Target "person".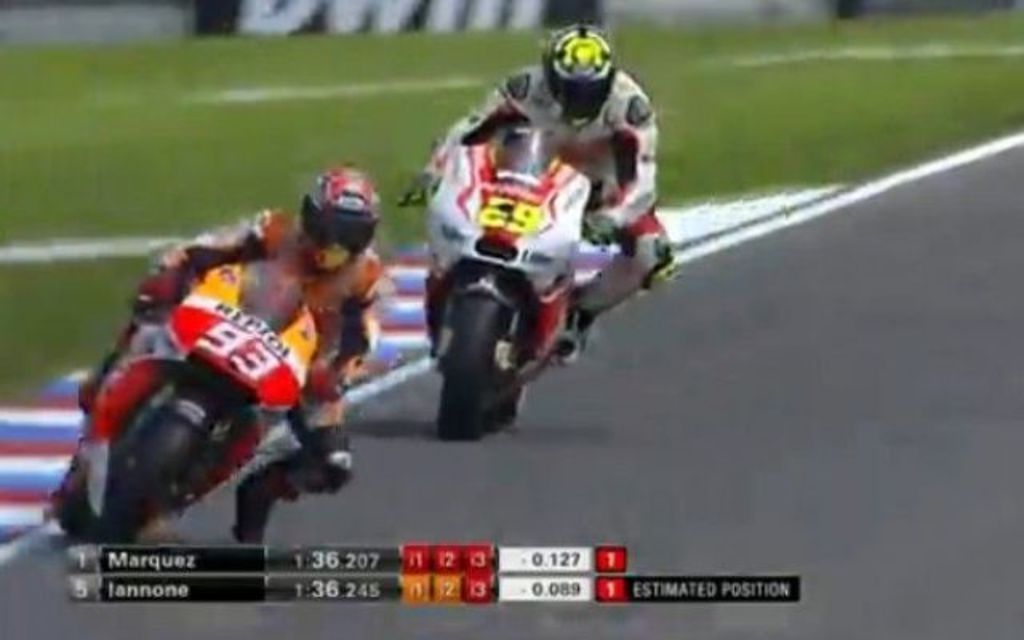
Target region: 410 27 664 344.
